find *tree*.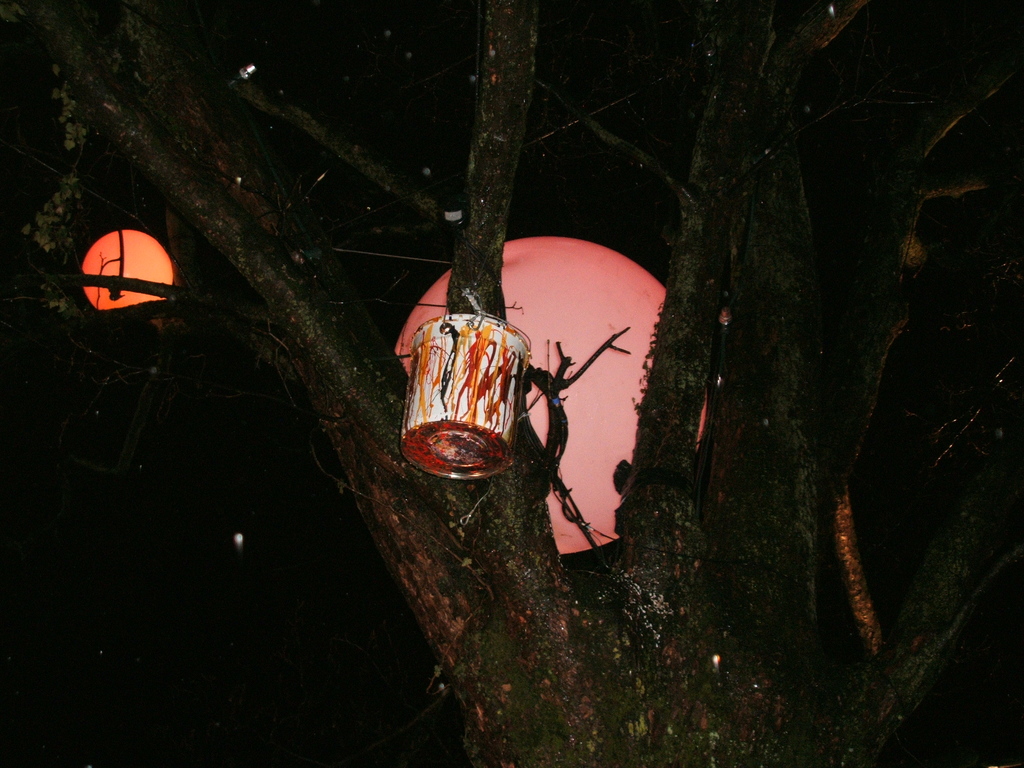
pyautogui.locateOnScreen(0, 0, 1023, 758).
